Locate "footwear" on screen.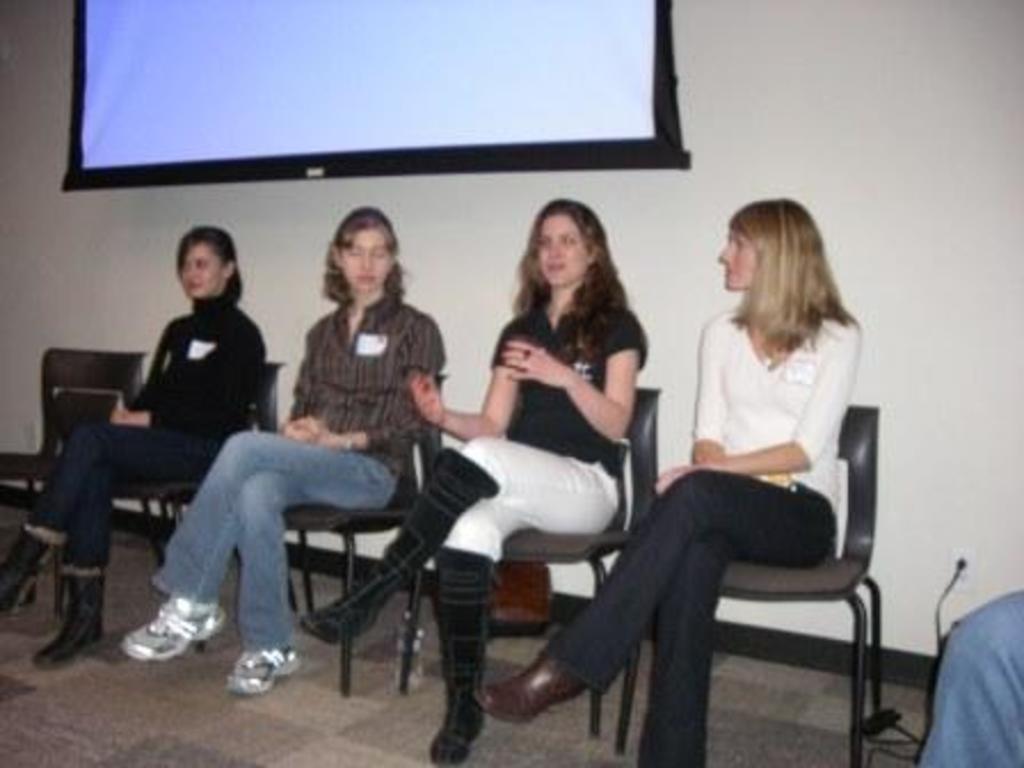
On screen at crop(226, 645, 304, 704).
